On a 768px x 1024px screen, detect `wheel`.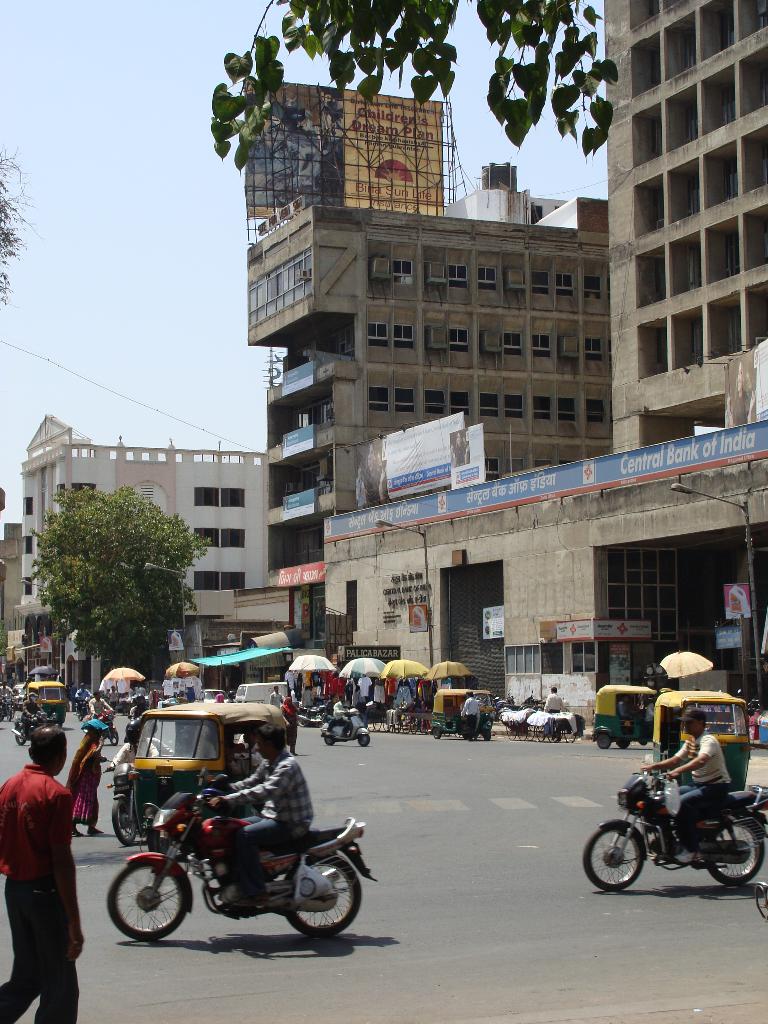
<region>101, 727, 117, 748</region>.
